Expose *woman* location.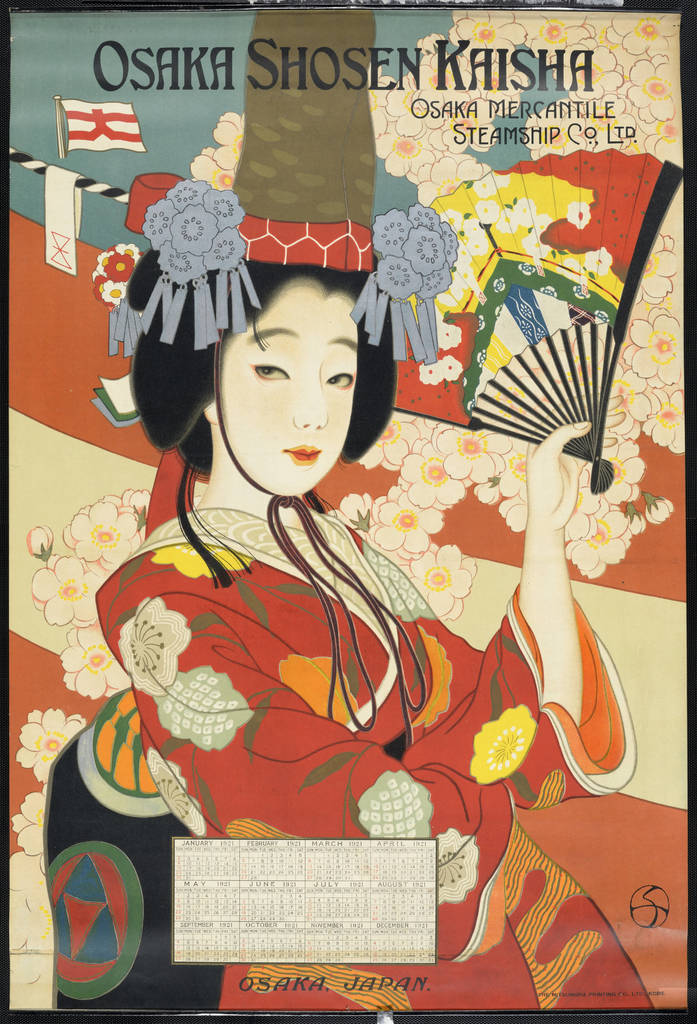
Exposed at (left=72, top=115, right=637, bottom=966).
